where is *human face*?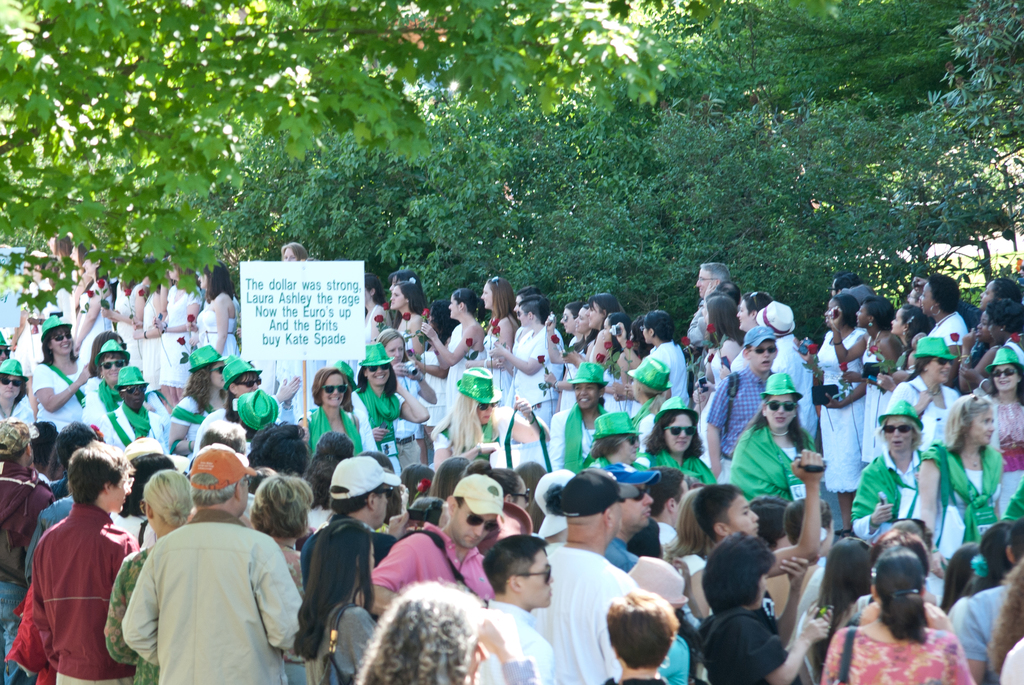
rect(993, 368, 1023, 389).
